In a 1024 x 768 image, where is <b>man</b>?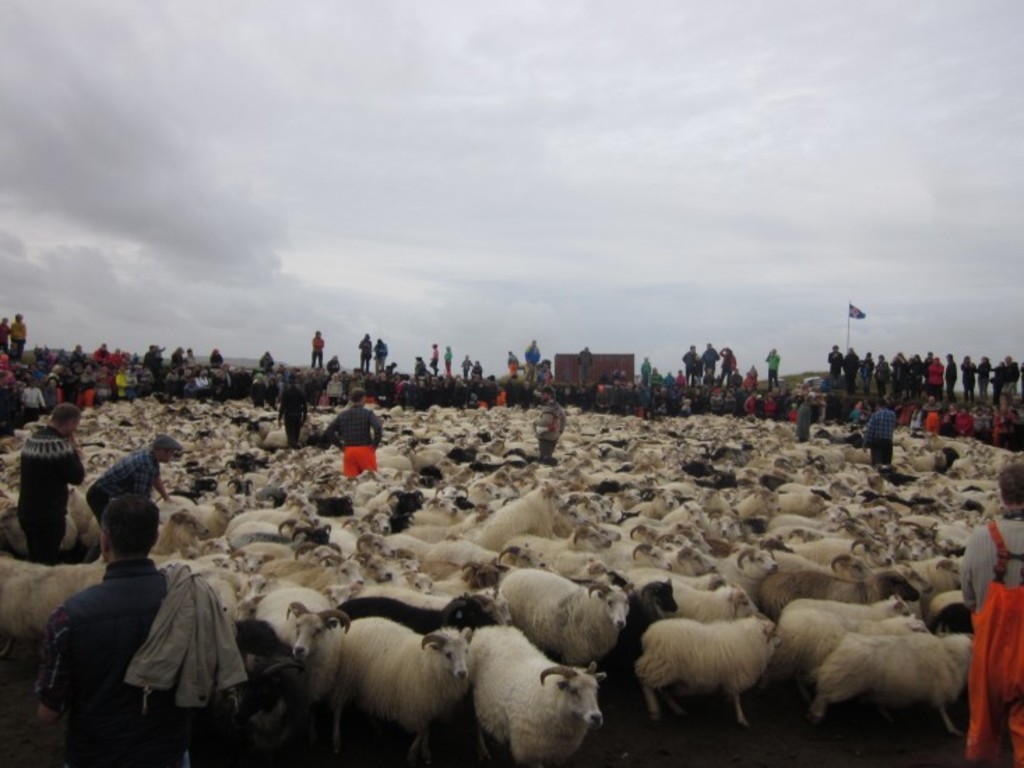
(x1=872, y1=357, x2=888, y2=406).
